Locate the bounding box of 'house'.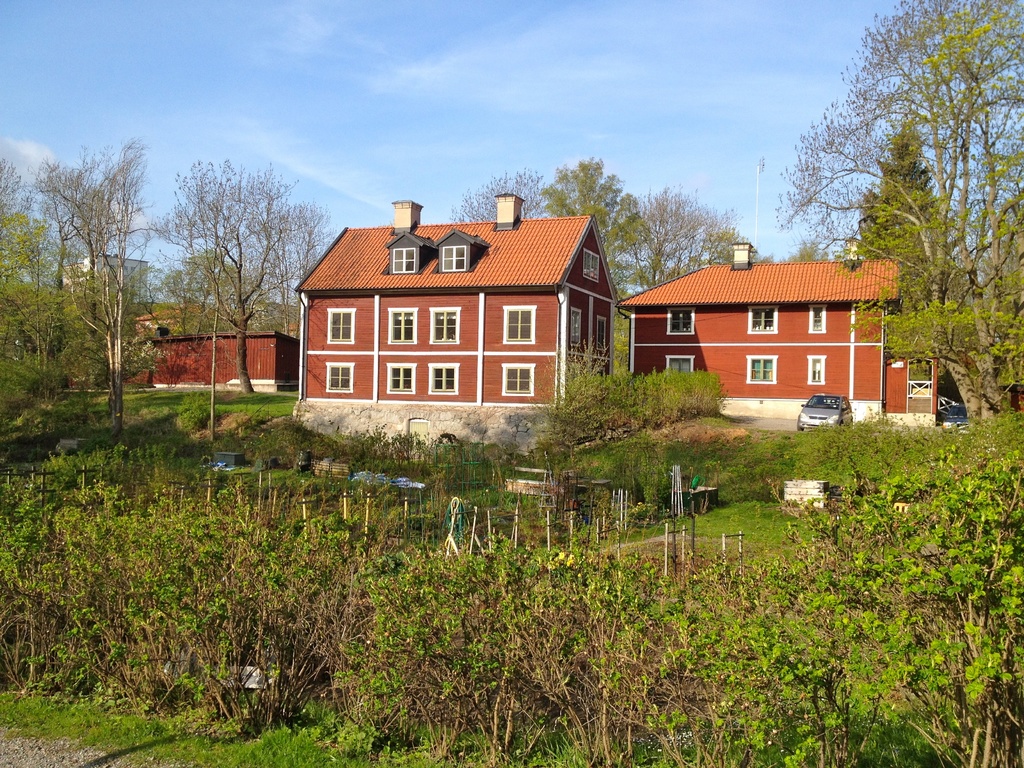
Bounding box: Rect(619, 241, 911, 426).
